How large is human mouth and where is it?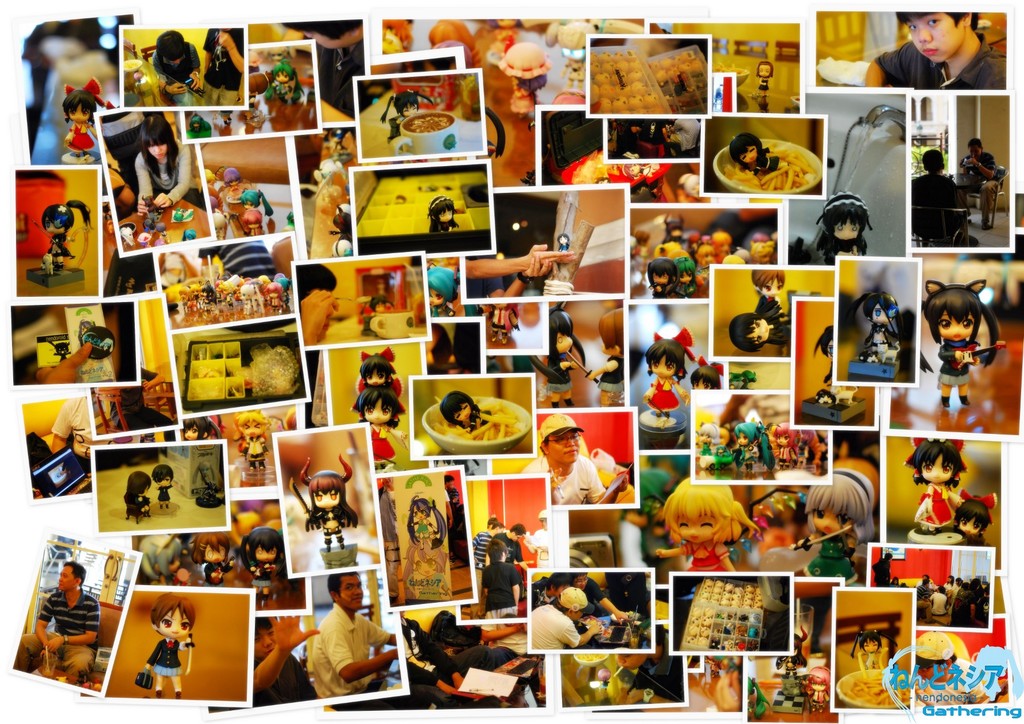
Bounding box: (268, 647, 276, 656).
